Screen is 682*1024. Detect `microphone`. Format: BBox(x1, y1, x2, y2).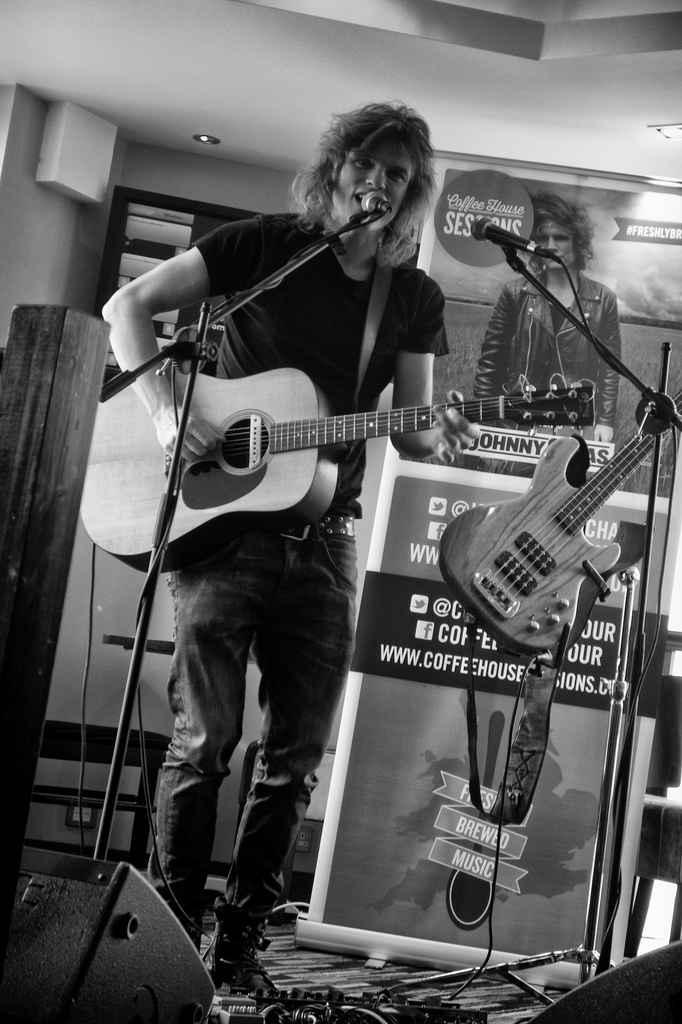
BBox(365, 193, 393, 214).
